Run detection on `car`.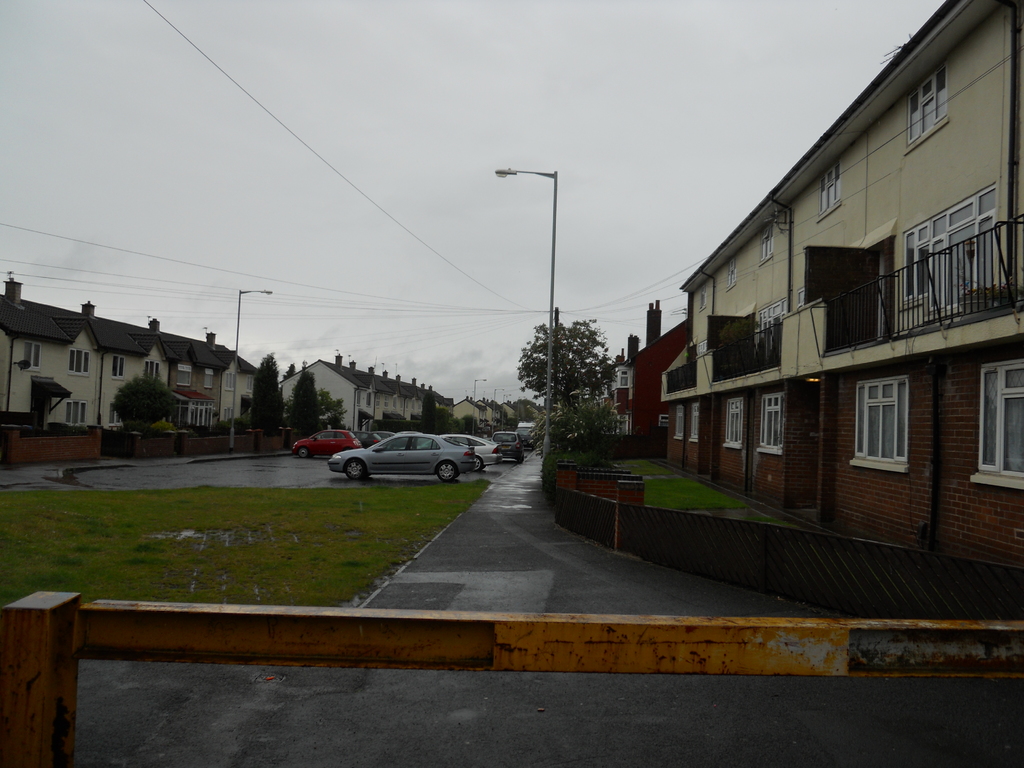
Result: (496,430,520,466).
